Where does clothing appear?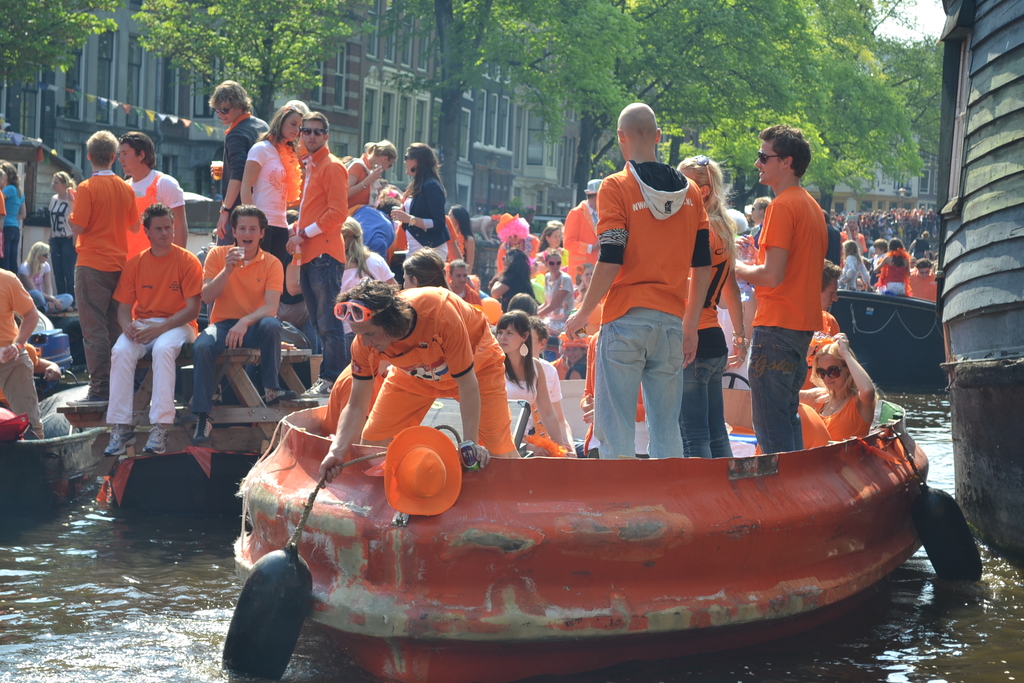
Appears at bbox=(504, 353, 561, 407).
